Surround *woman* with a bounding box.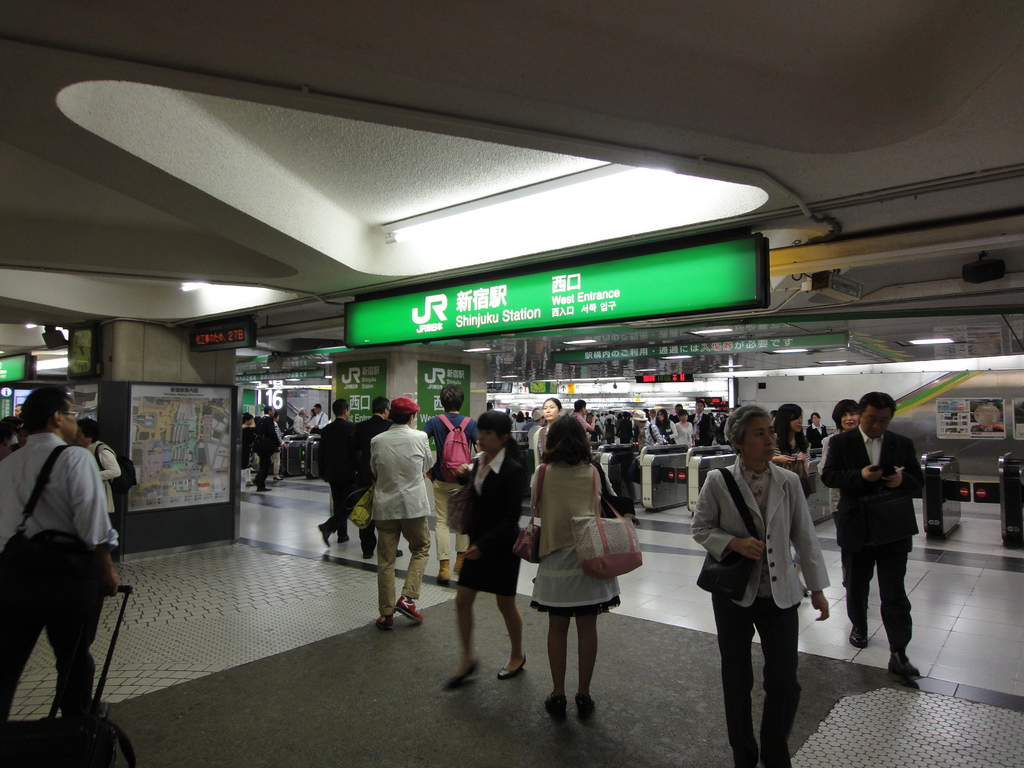
(769, 399, 813, 499).
